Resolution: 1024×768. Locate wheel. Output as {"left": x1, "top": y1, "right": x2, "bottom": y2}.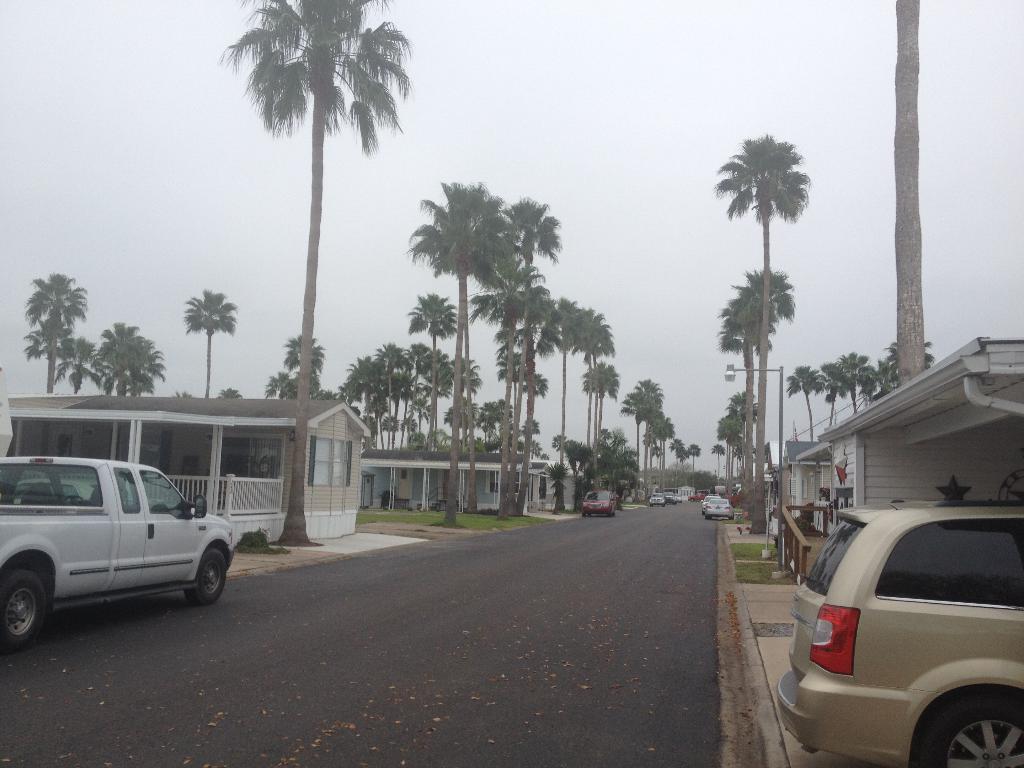
{"left": 911, "top": 679, "right": 996, "bottom": 758}.
